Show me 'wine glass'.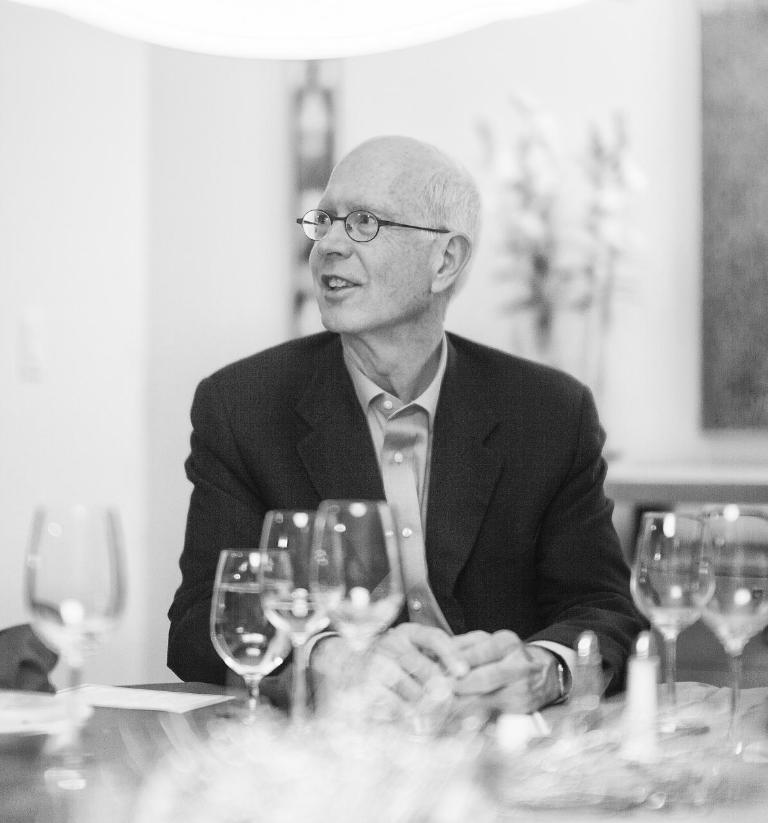
'wine glass' is here: Rect(628, 514, 718, 730).
